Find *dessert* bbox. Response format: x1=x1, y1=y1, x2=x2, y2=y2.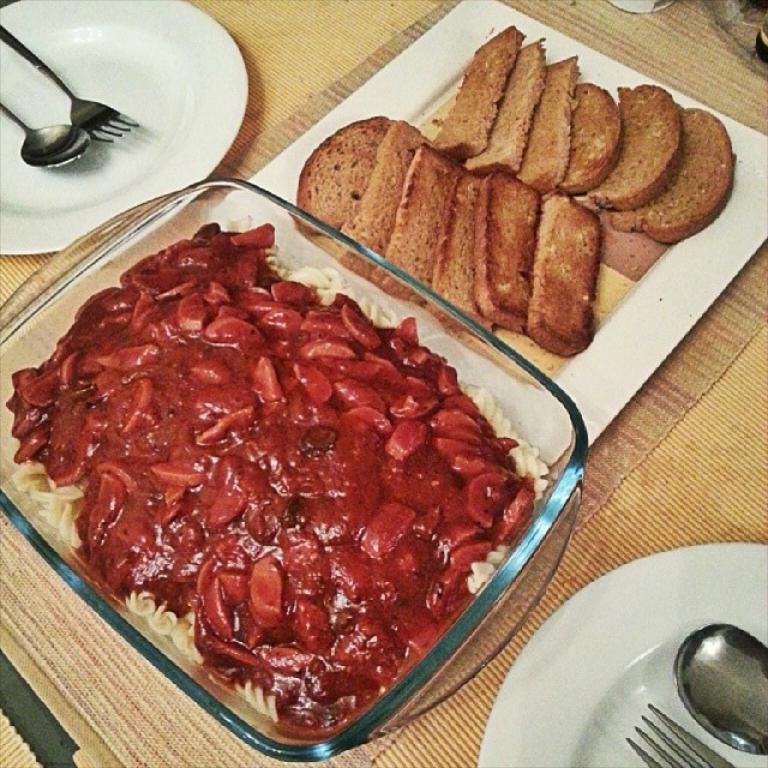
x1=49, y1=258, x2=550, y2=731.
